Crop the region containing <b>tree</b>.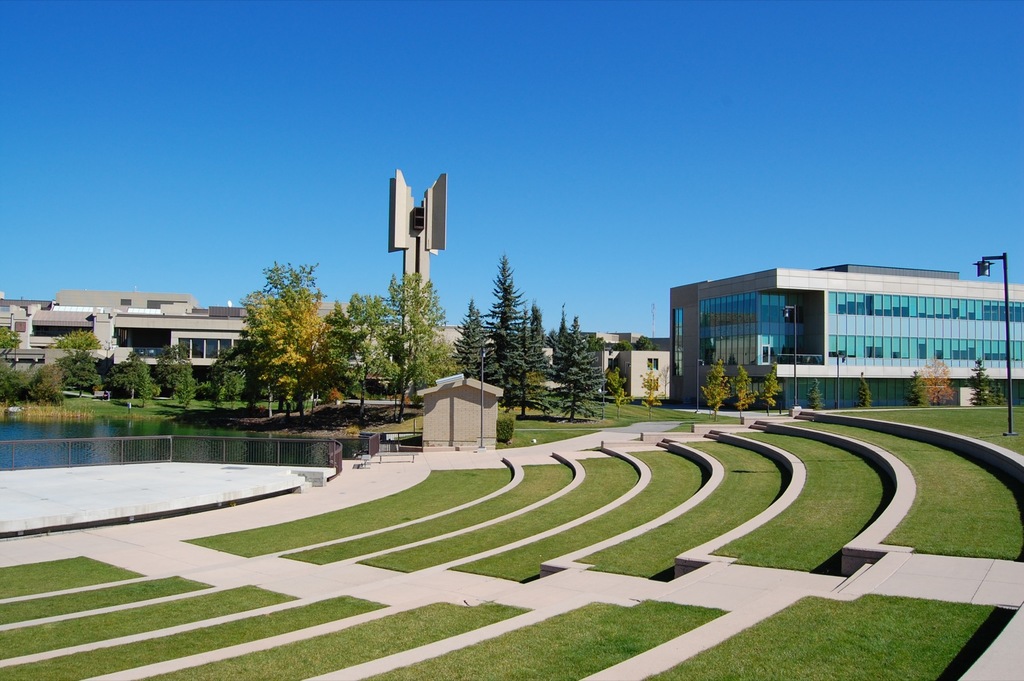
Crop region: bbox(701, 359, 731, 419).
